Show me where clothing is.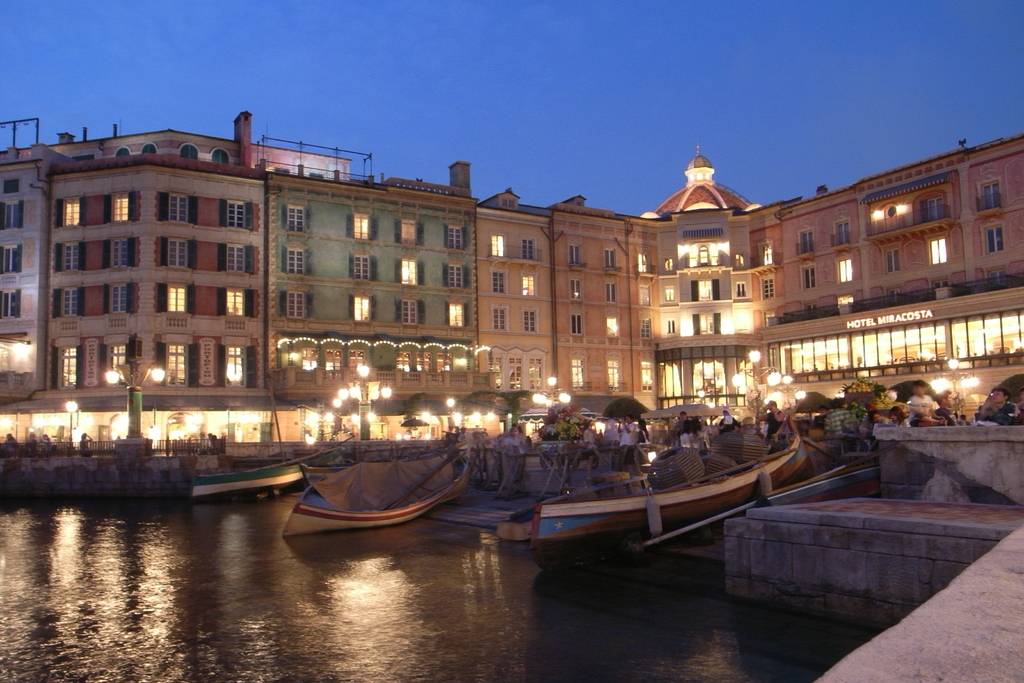
clothing is at l=767, t=412, r=784, b=441.
